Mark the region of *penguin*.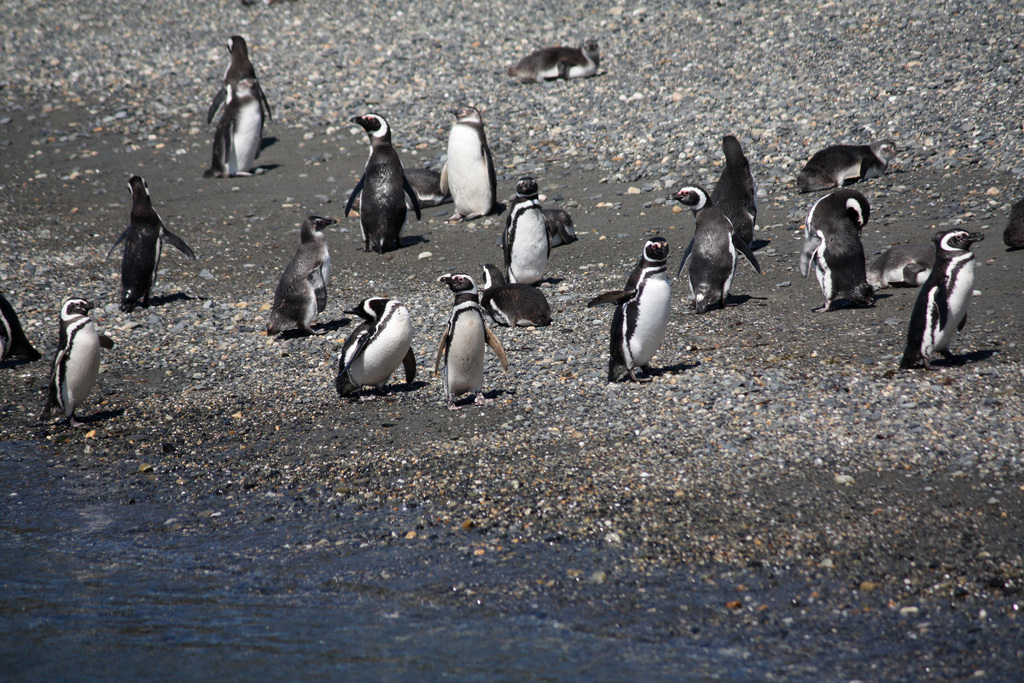
Region: box(506, 38, 602, 89).
